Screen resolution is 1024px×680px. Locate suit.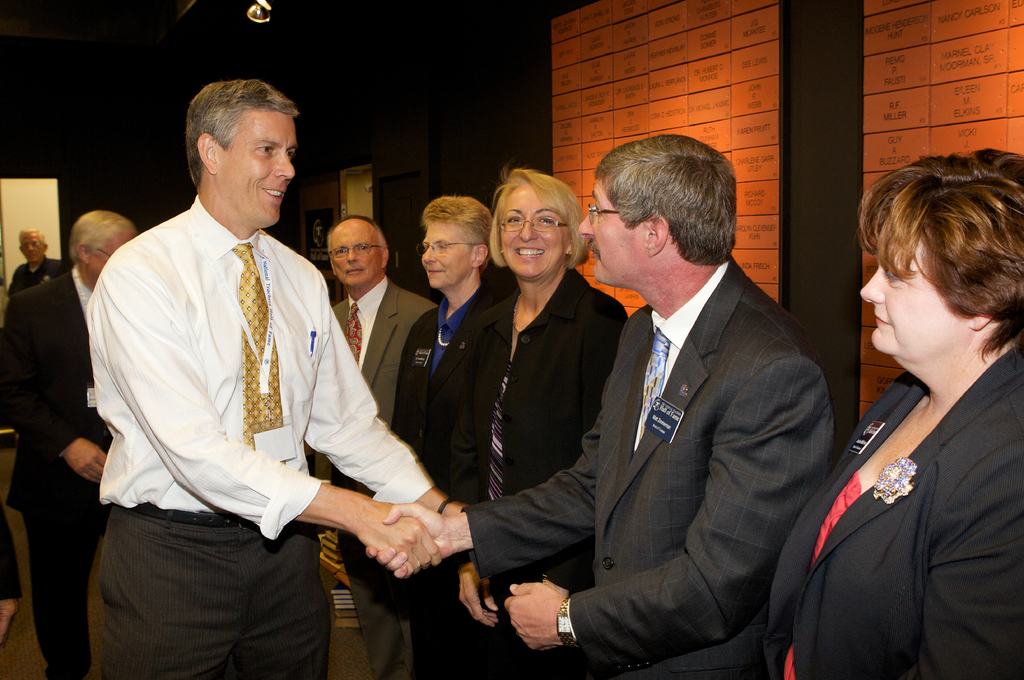
0 265 115 679.
